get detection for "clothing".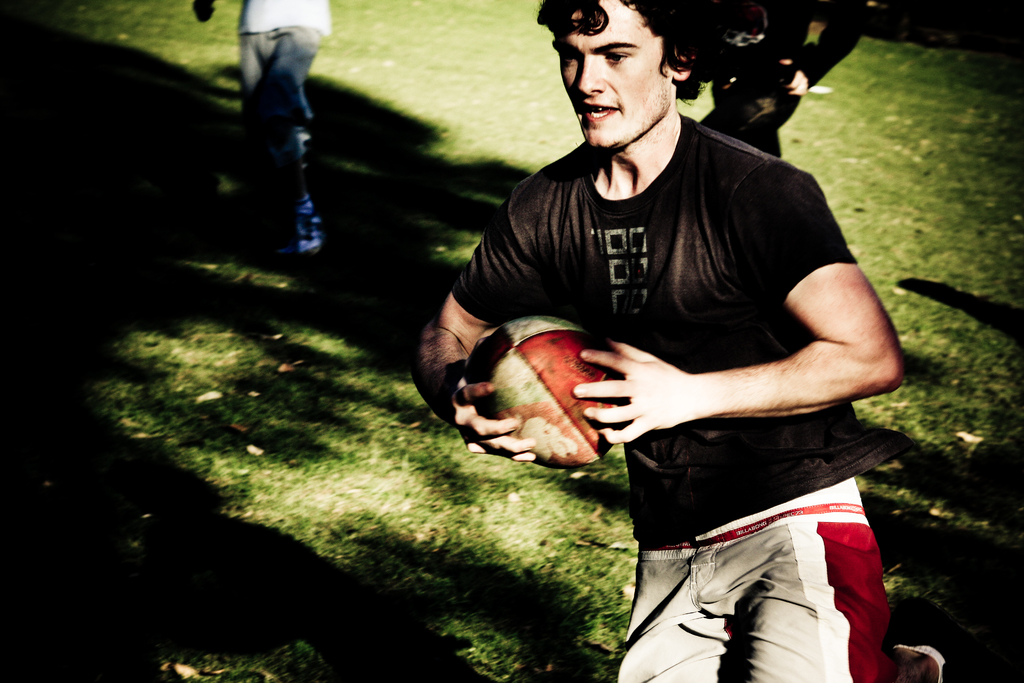
Detection: [x1=233, y1=0, x2=337, y2=194].
